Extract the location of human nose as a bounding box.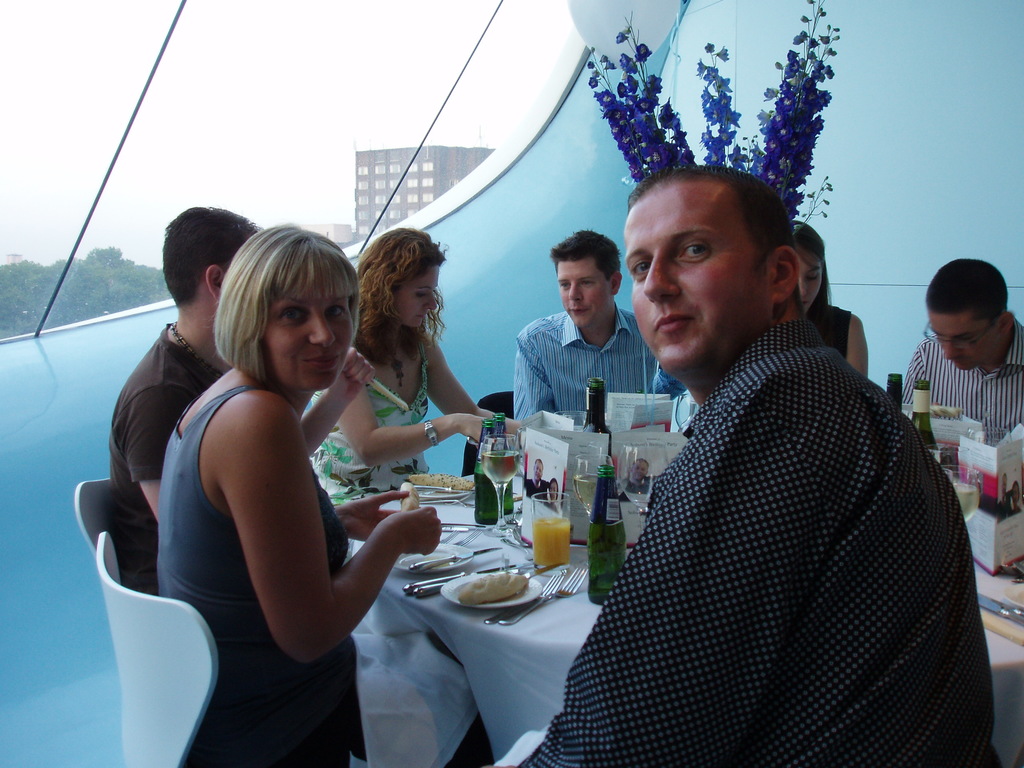
region(566, 280, 582, 300).
